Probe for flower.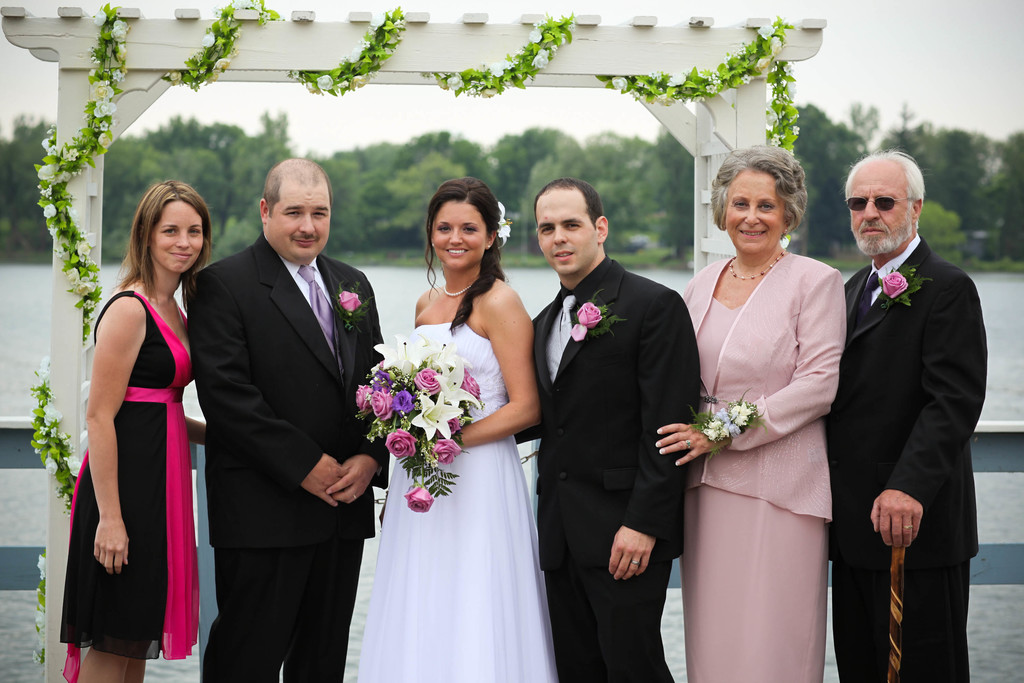
Probe result: detection(114, 17, 127, 40).
